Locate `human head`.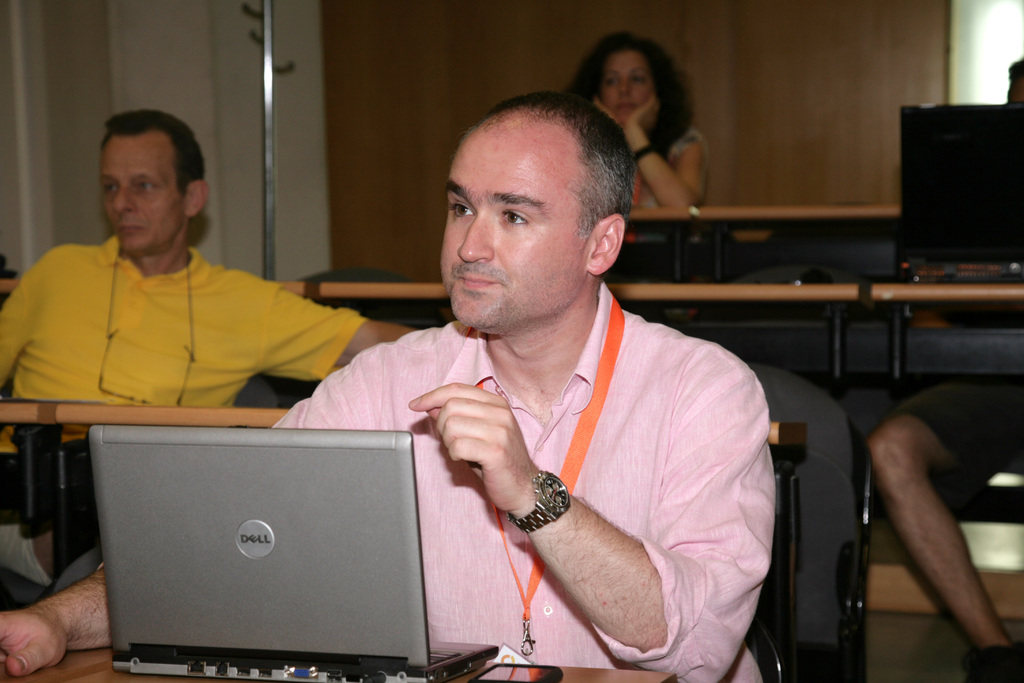
Bounding box: crop(587, 27, 659, 124).
